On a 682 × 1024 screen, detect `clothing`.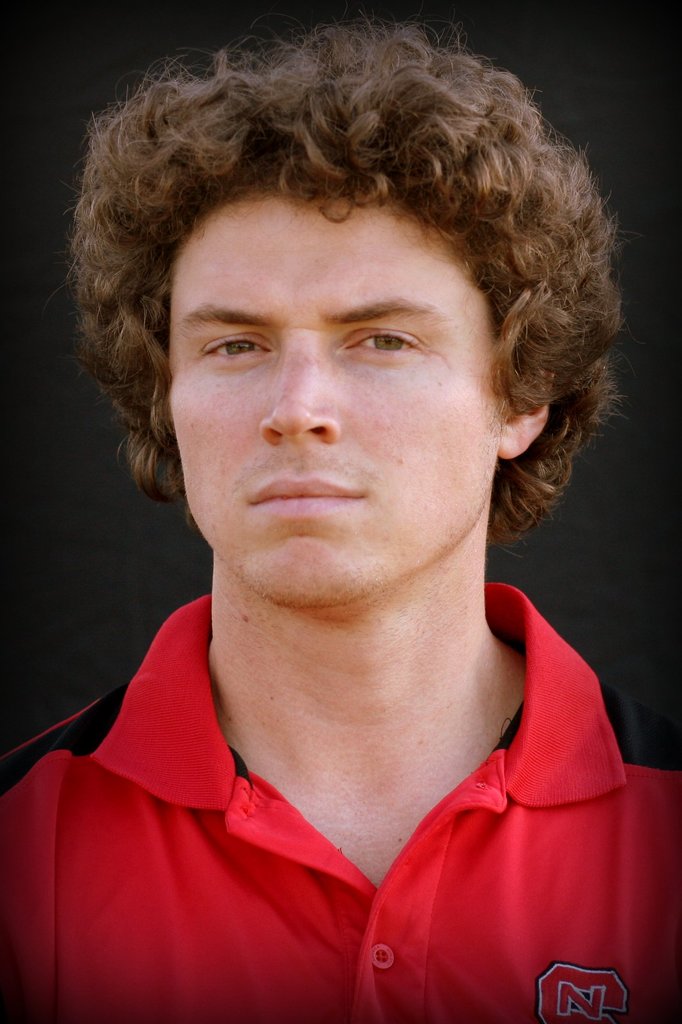
x1=36, y1=623, x2=635, y2=1002.
